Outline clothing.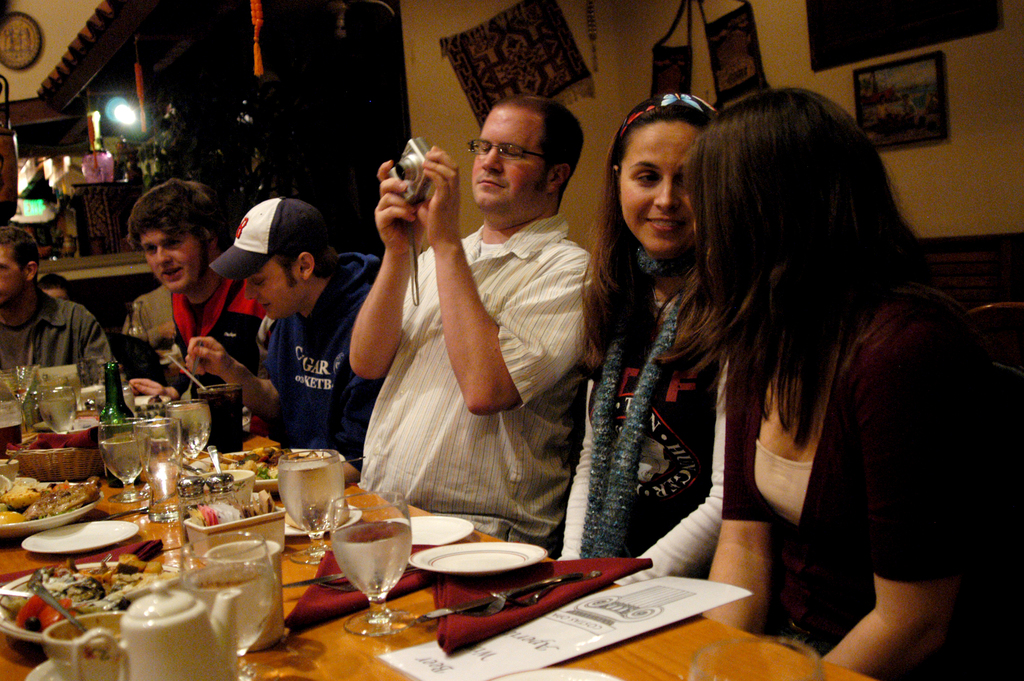
Outline: x1=876, y1=100, x2=891, y2=135.
